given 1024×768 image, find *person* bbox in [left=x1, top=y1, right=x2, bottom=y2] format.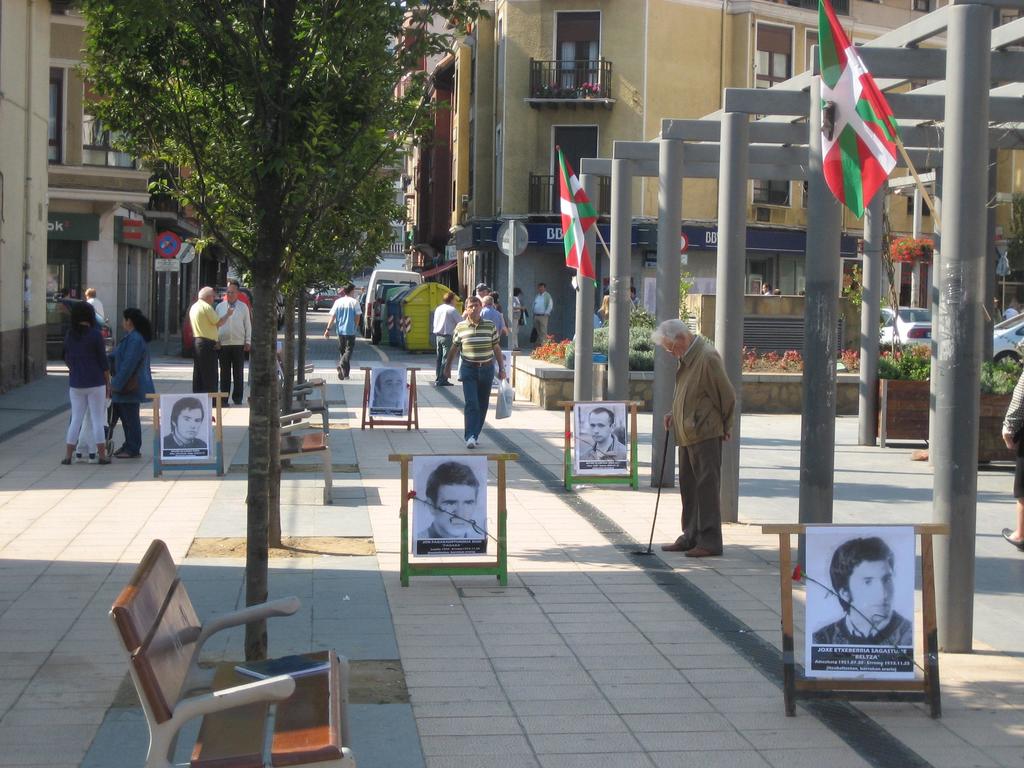
[left=534, top=284, right=553, bottom=347].
